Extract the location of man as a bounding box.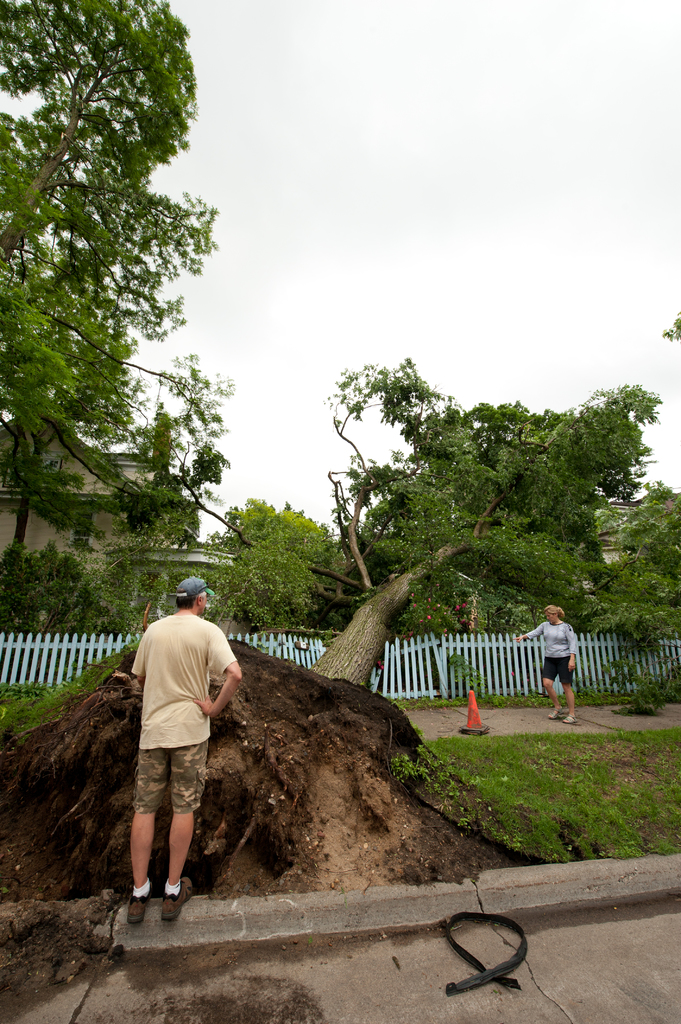
[x1=122, y1=593, x2=239, y2=927].
